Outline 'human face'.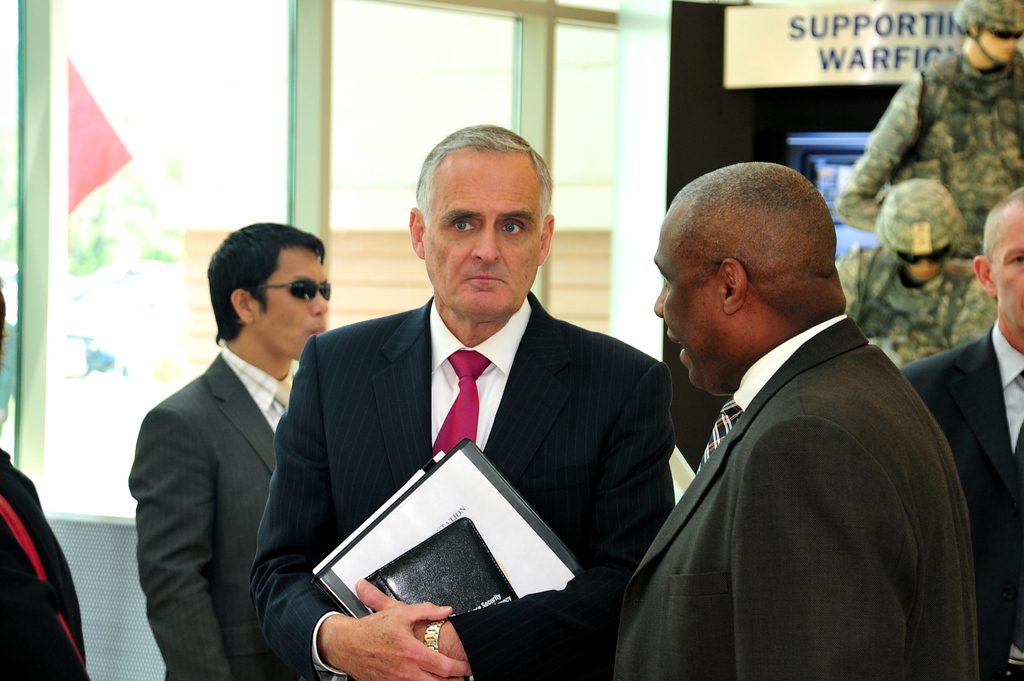
Outline: [left=259, top=259, right=333, bottom=356].
